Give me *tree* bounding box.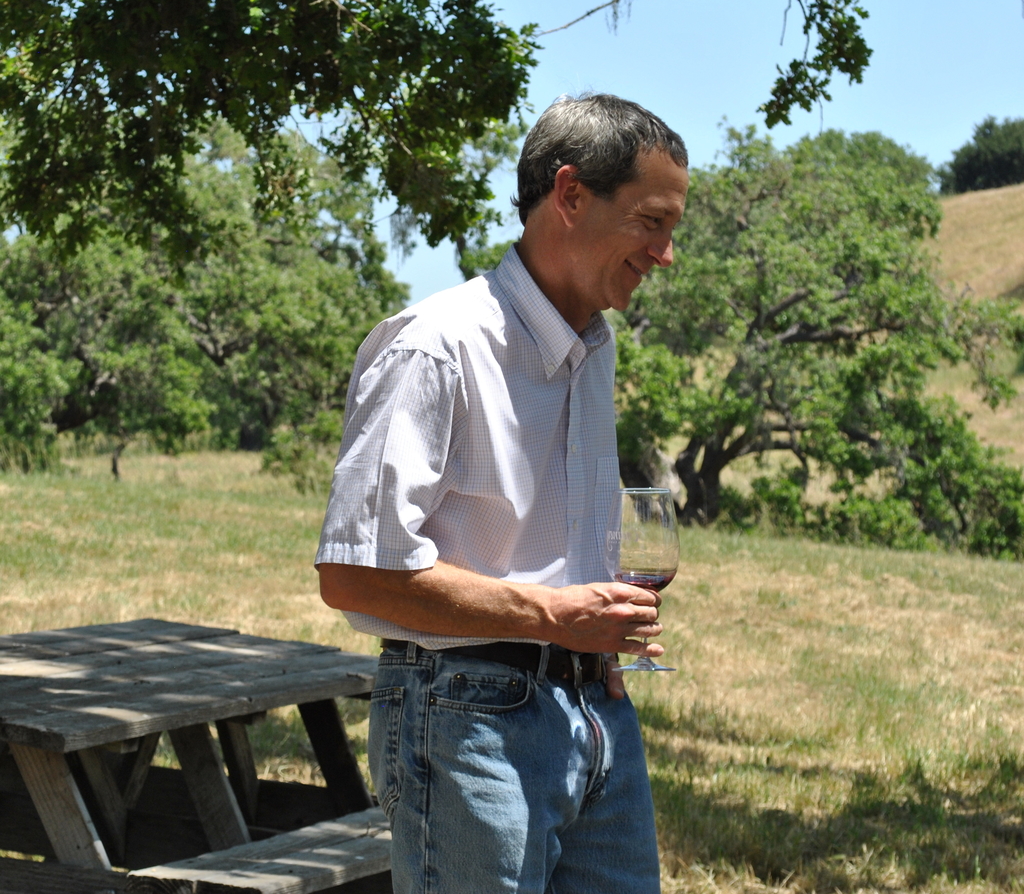
rect(453, 104, 1023, 508).
